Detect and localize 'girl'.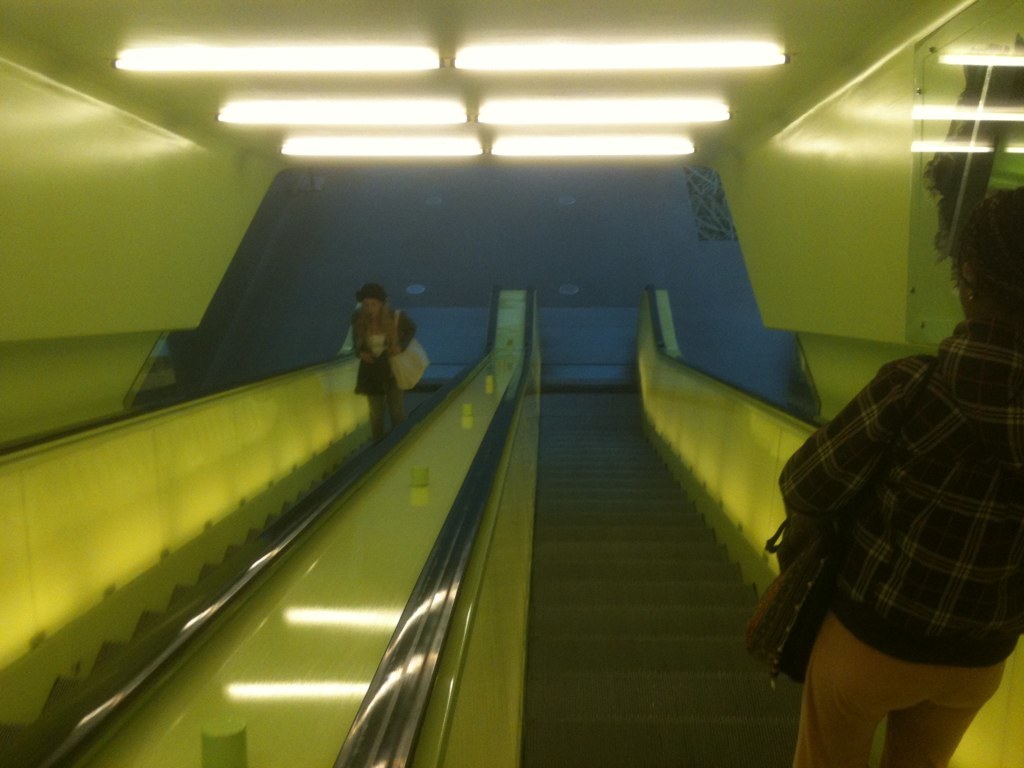
Localized at (x1=353, y1=284, x2=407, y2=431).
